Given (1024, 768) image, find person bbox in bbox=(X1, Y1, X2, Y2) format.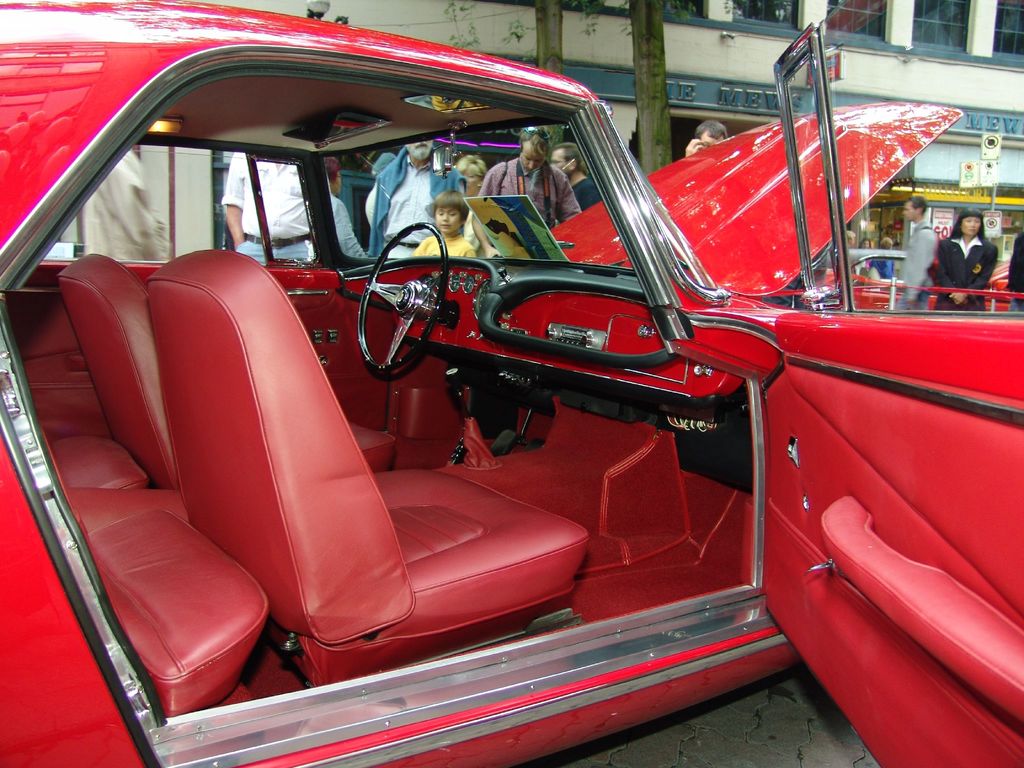
bbox=(934, 203, 994, 302).
